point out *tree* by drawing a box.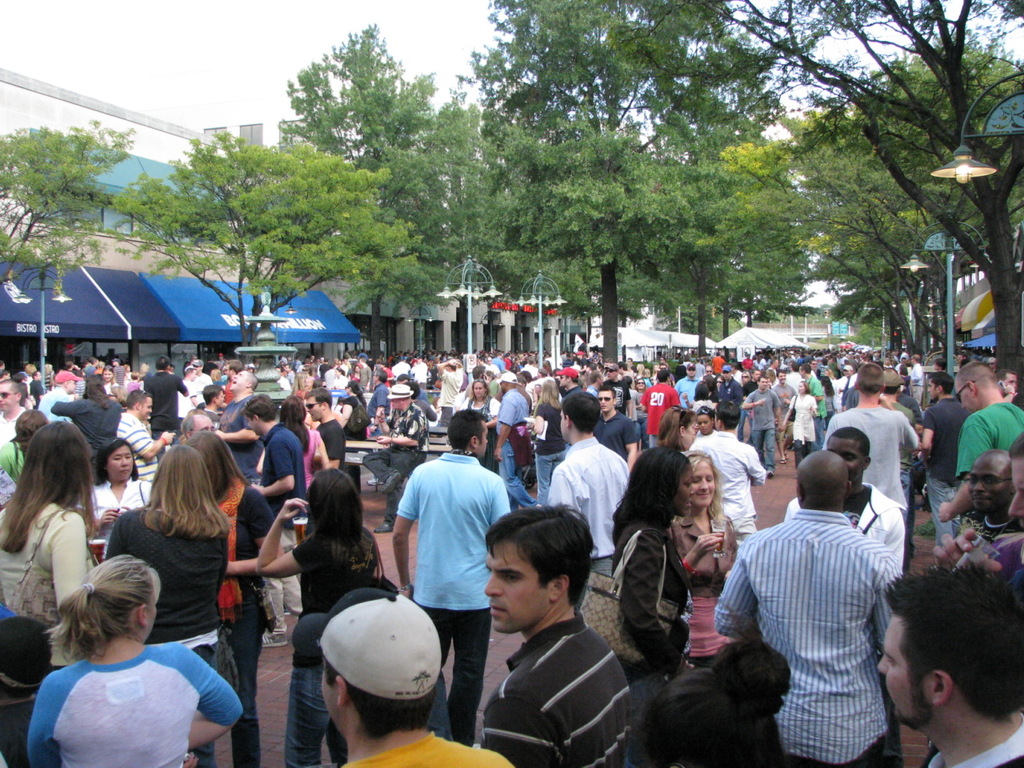
bbox(267, 22, 462, 361).
